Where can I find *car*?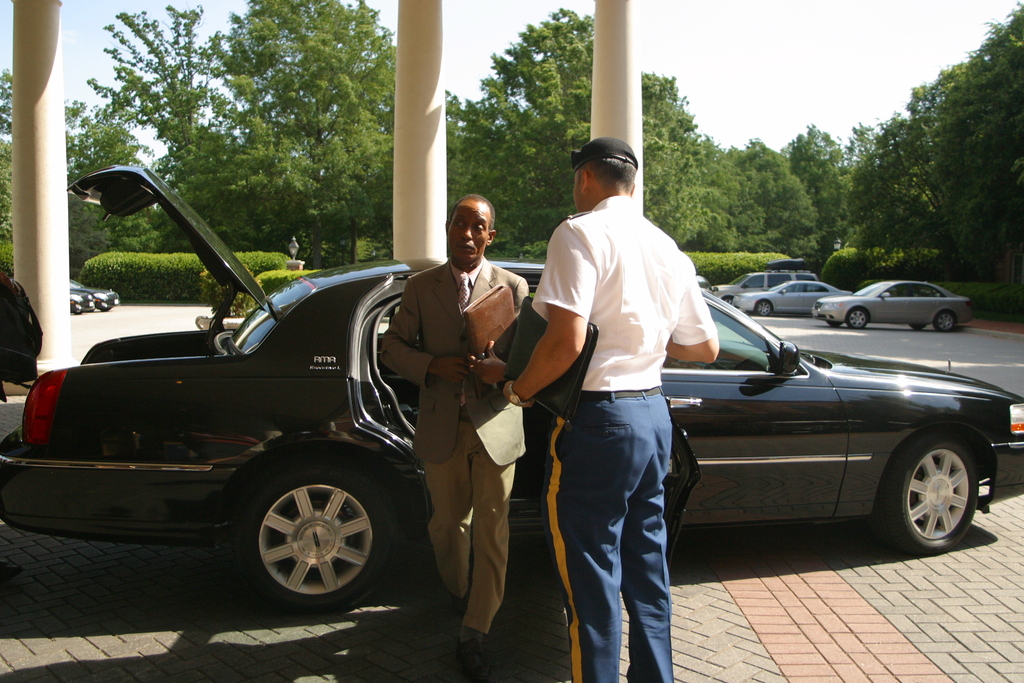
You can find it at rect(71, 279, 118, 313).
